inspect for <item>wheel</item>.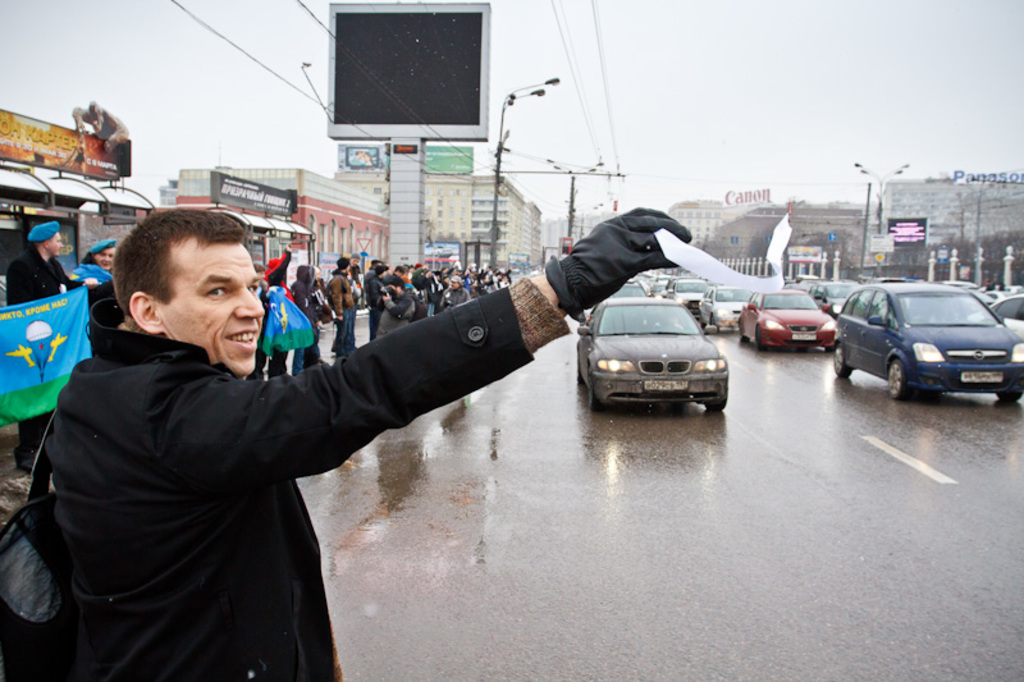
Inspection: [751, 324, 767, 356].
